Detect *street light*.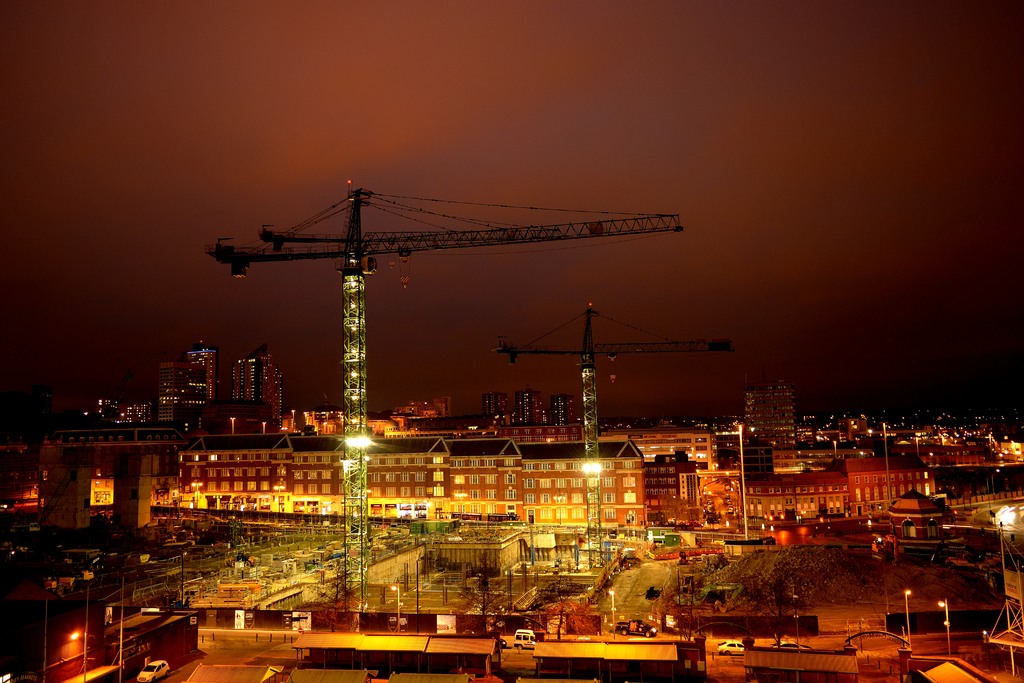
Detected at <region>913, 436, 922, 460</region>.
